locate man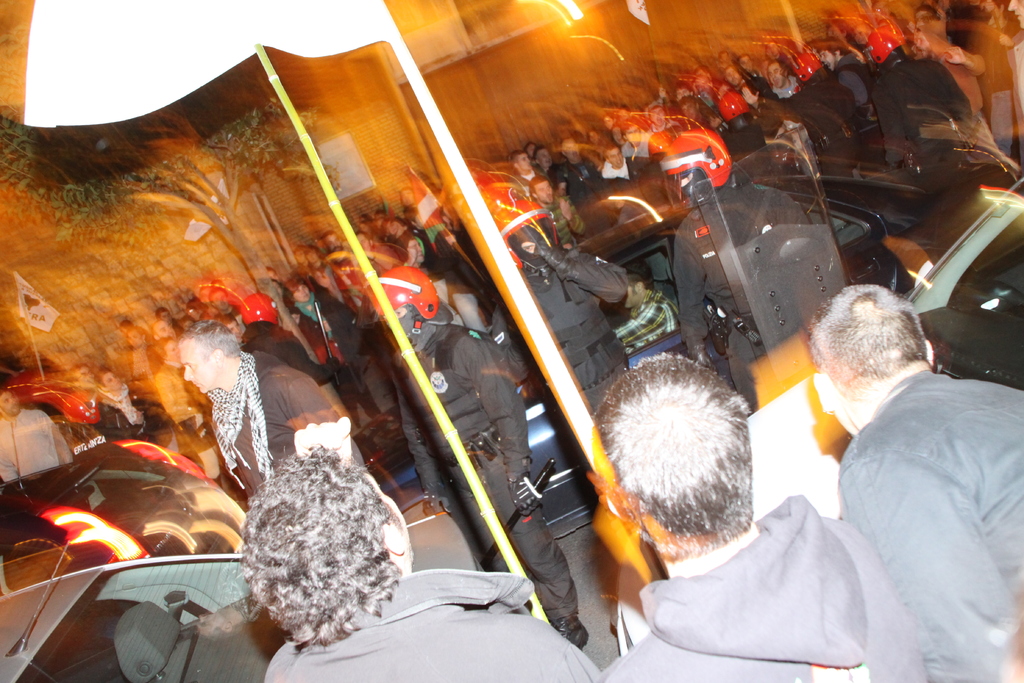
<region>604, 356, 925, 682</region>
